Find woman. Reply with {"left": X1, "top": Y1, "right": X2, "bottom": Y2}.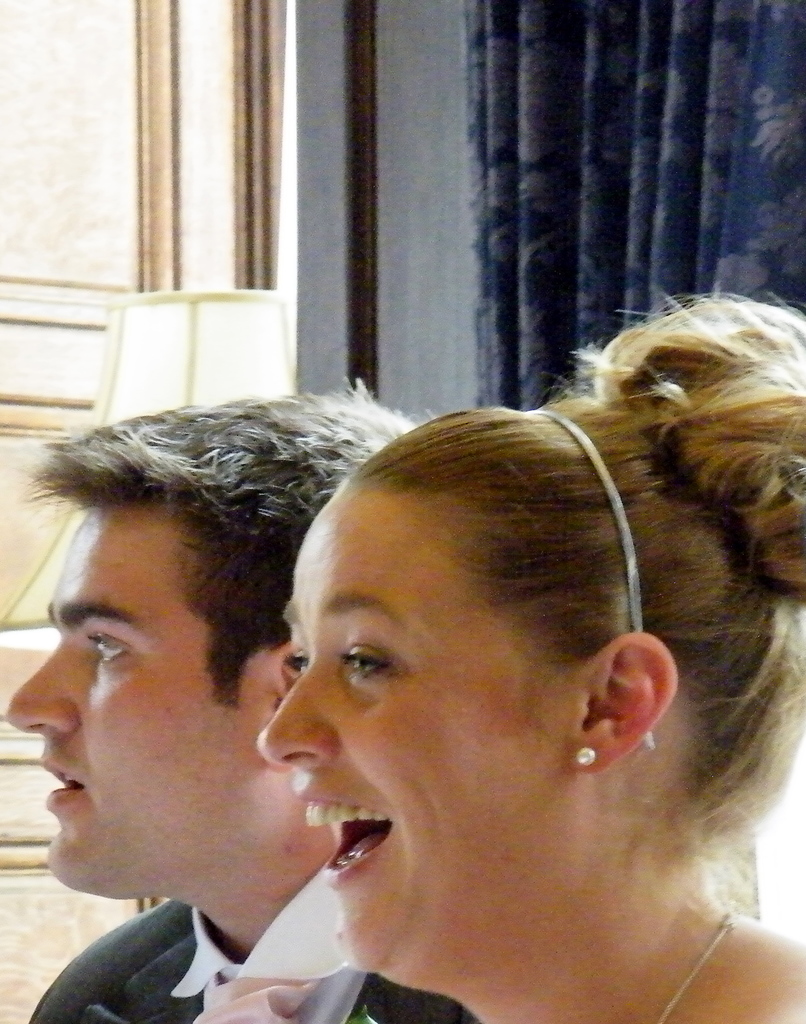
{"left": 254, "top": 292, "right": 805, "bottom": 1023}.
